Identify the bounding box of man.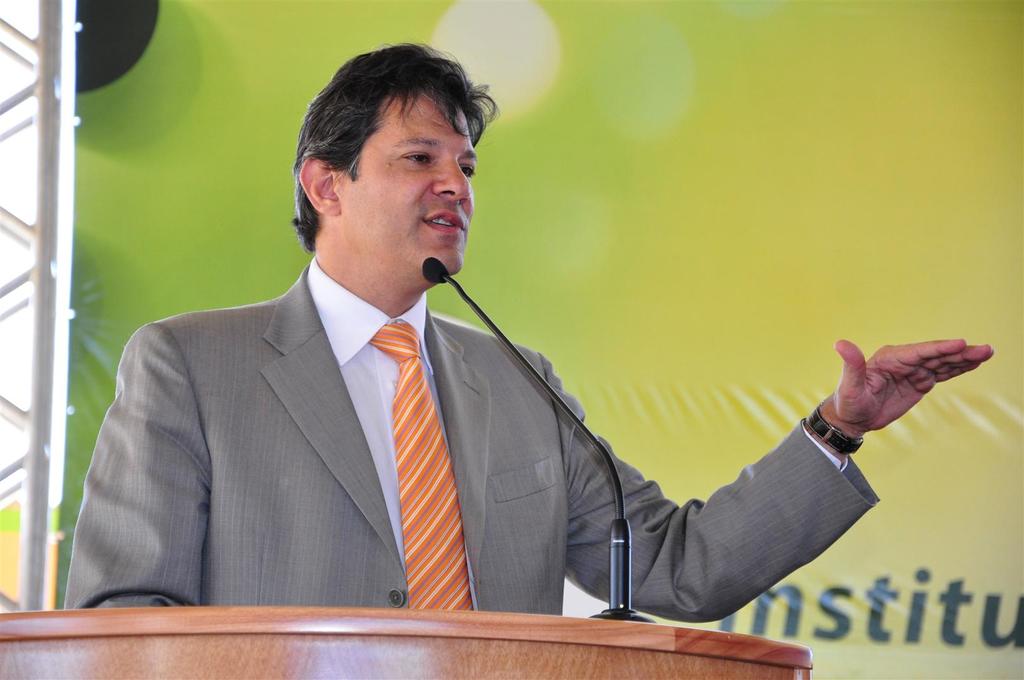
{"left": 65, "top": 35, "right": 1000, "bottom": 614}.
